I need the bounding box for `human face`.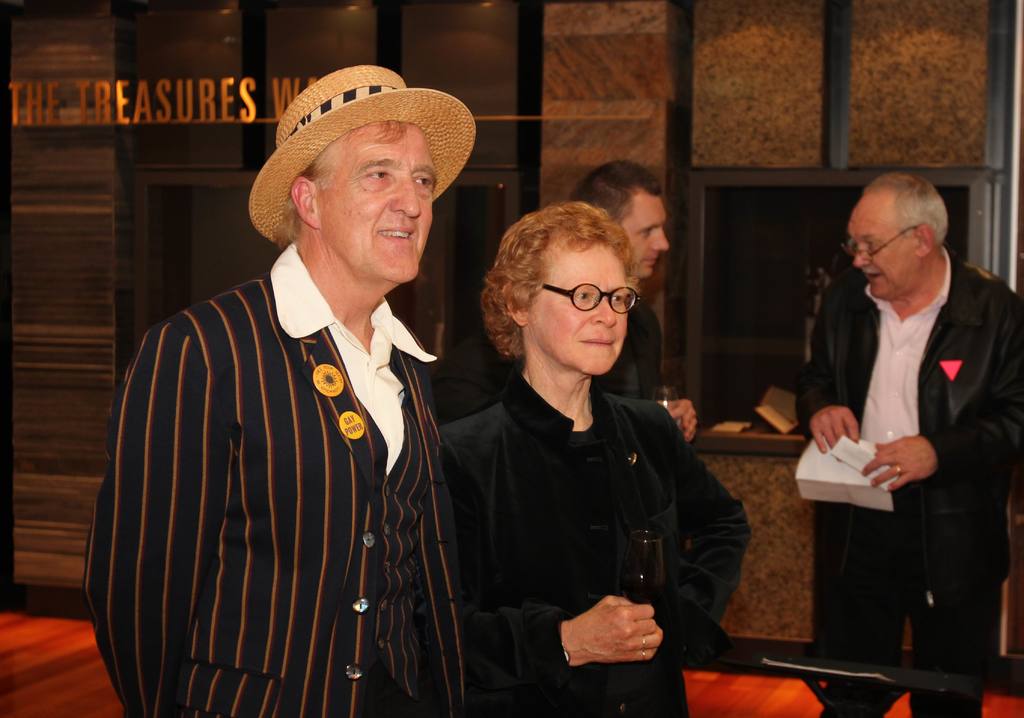
Here it is: pyautogui.locateOnScreen(619, 201, 670, 278).
